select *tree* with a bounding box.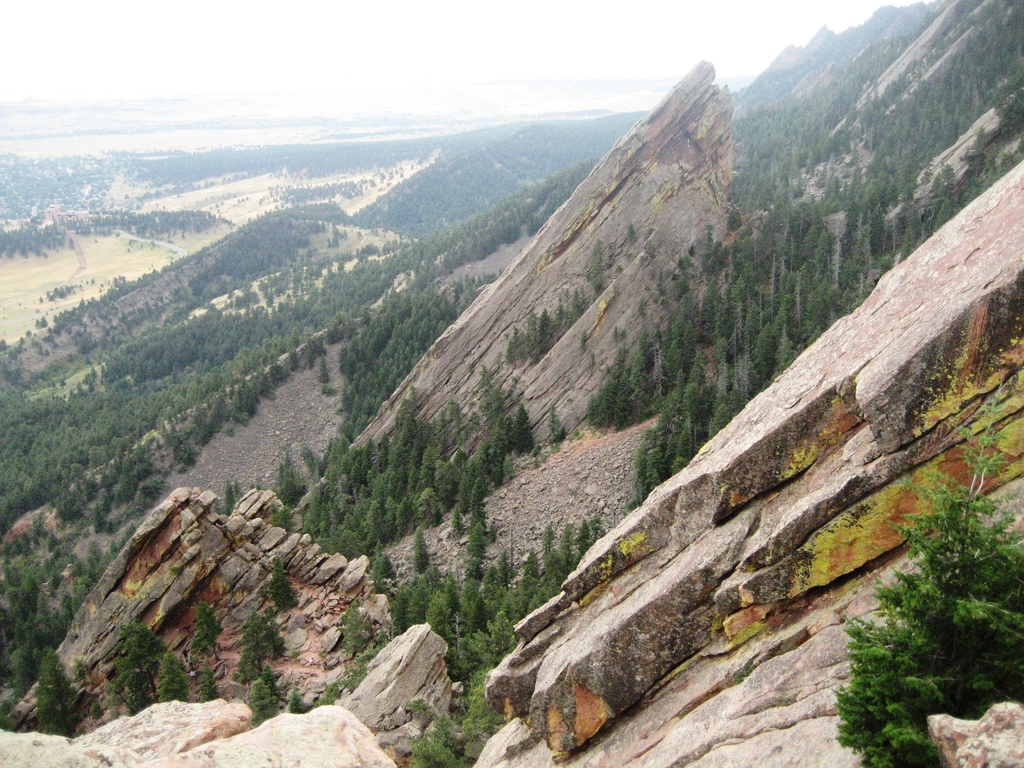
102:616:181:717.
